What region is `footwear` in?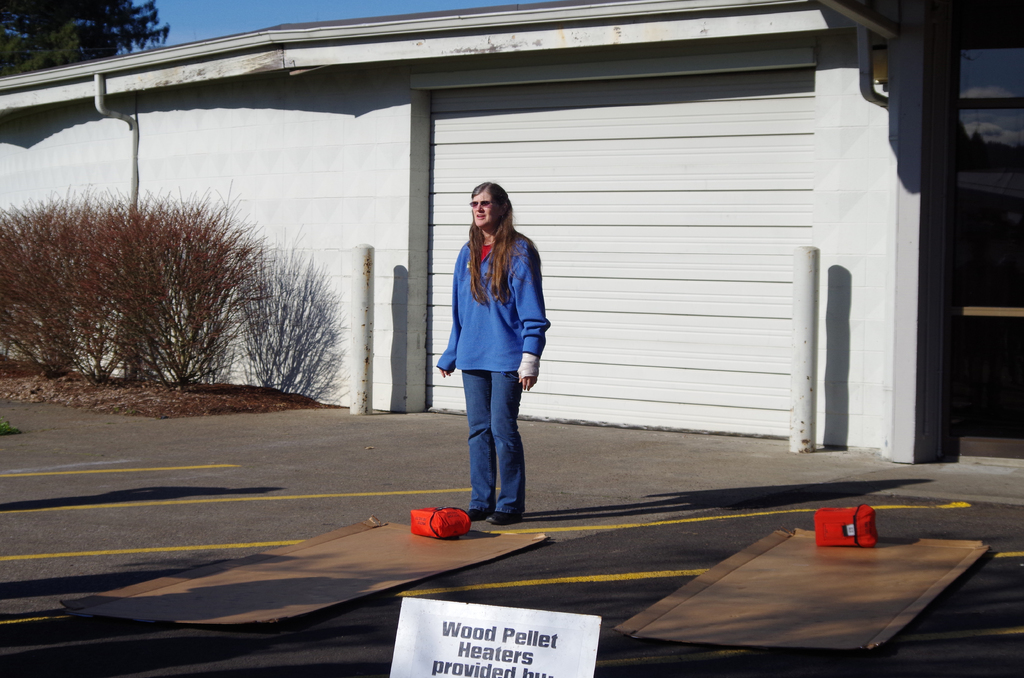
region(486, 513, 523, 525).
